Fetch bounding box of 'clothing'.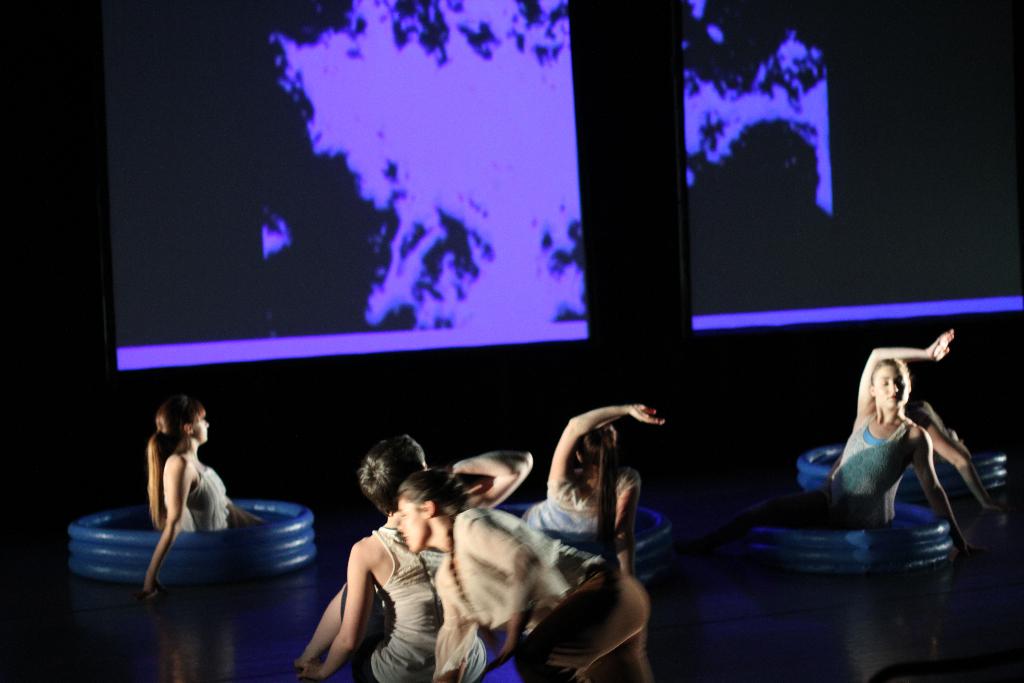
Bbox: bbox=(184, 463, 228, 529).
